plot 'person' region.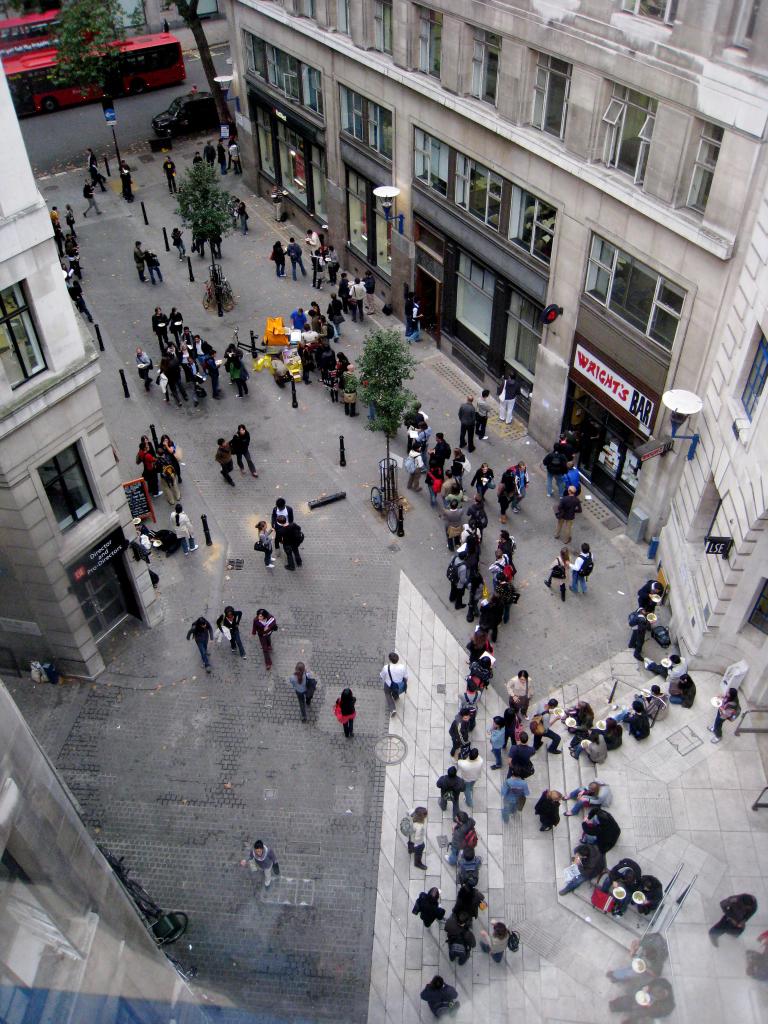
Plotted at {"left": 283, "top": 232, "right": 309, "bottom": 281}.
